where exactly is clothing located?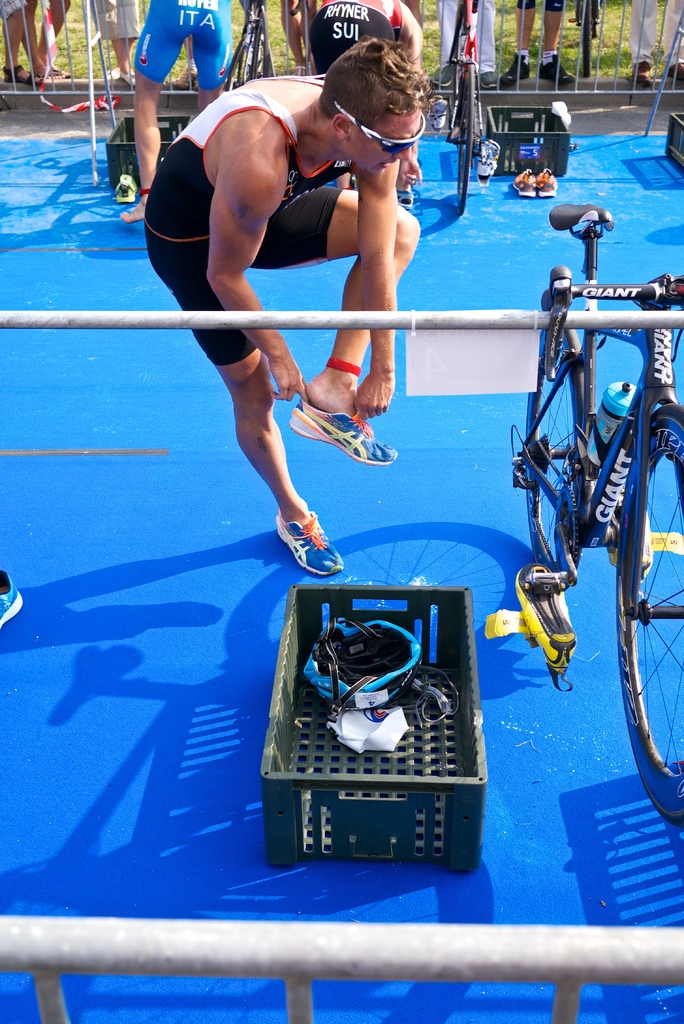
Its bounding box is (left=432, top=0, right=498, bottom=71).
